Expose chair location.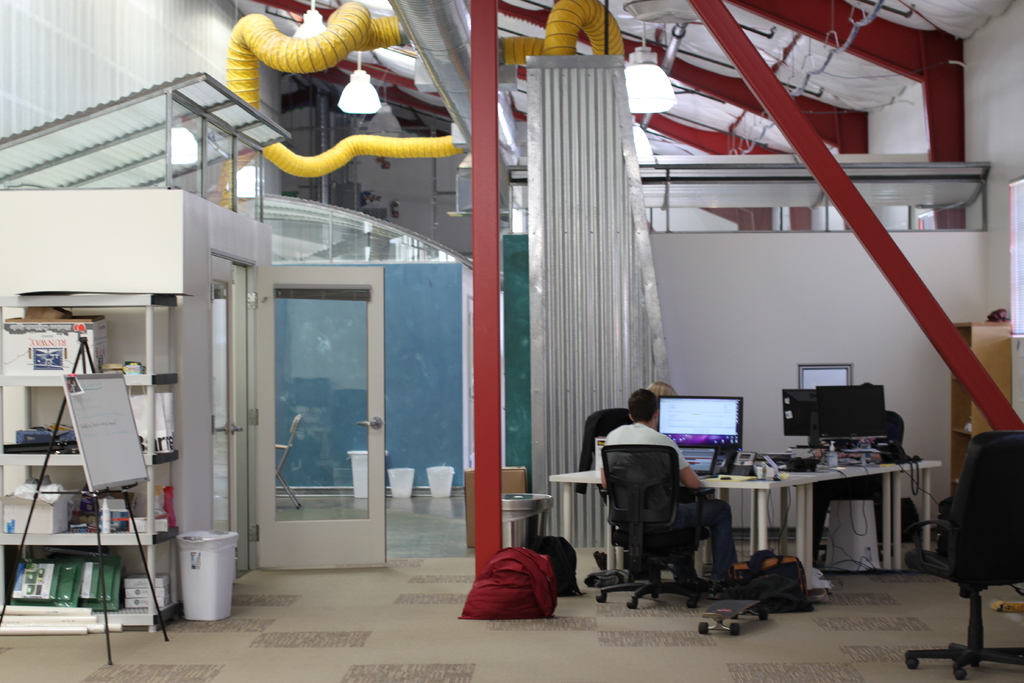
Exposed at box=[584, 403, 653, 567].
